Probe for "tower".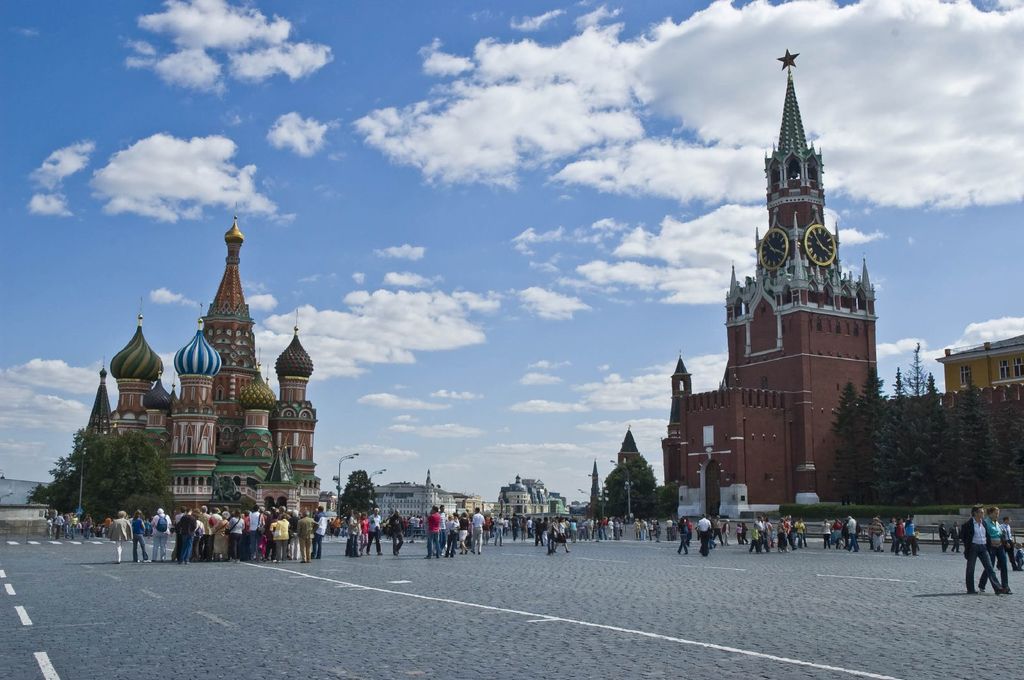
Probe result: crop(198, 230, 257, 477).
